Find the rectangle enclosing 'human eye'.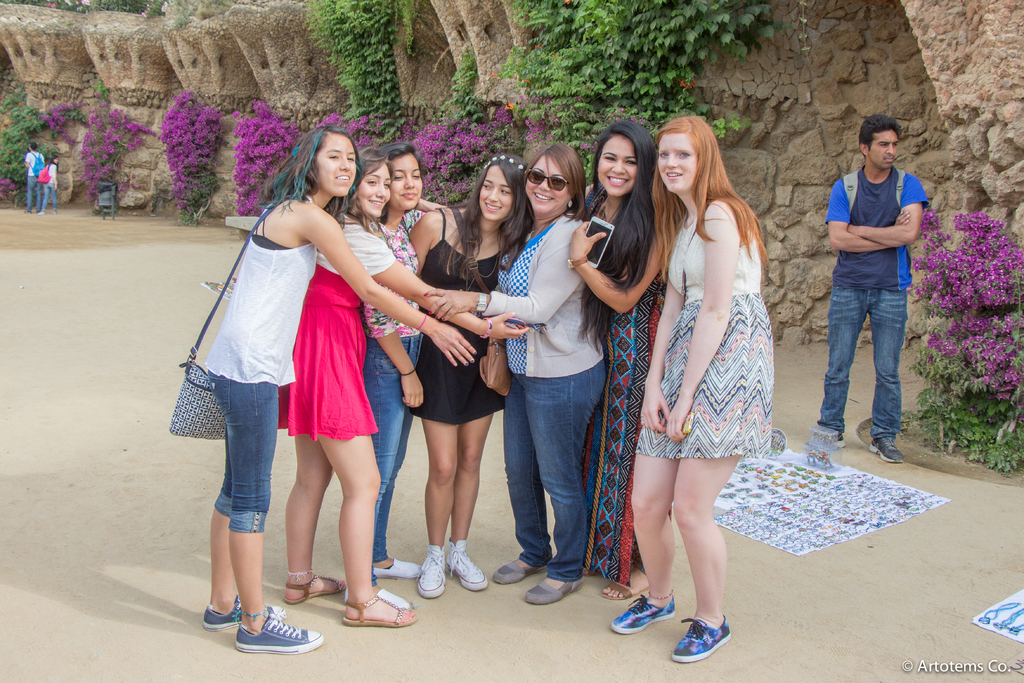
BBox(483, 185, 491, 190).
